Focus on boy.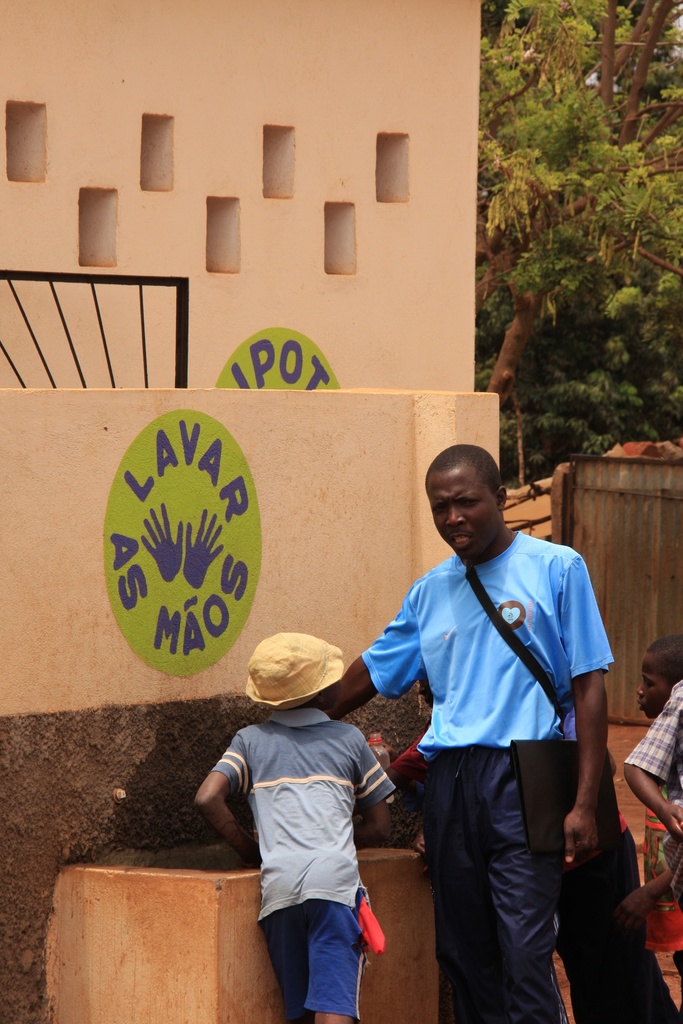
Focused at [611, 634, 682, 941].
